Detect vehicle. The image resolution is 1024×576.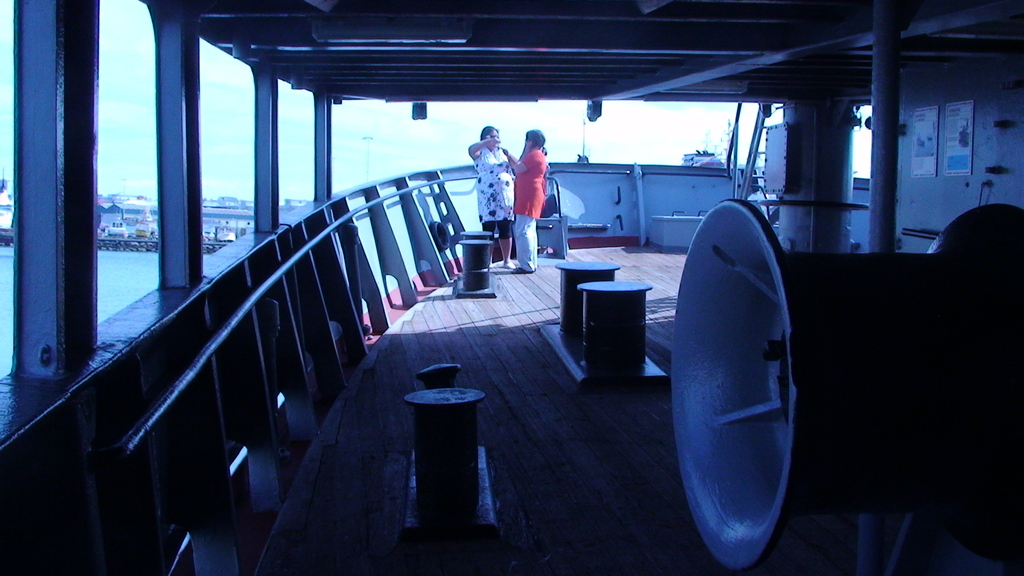
region(70, 52, 922, 531).
